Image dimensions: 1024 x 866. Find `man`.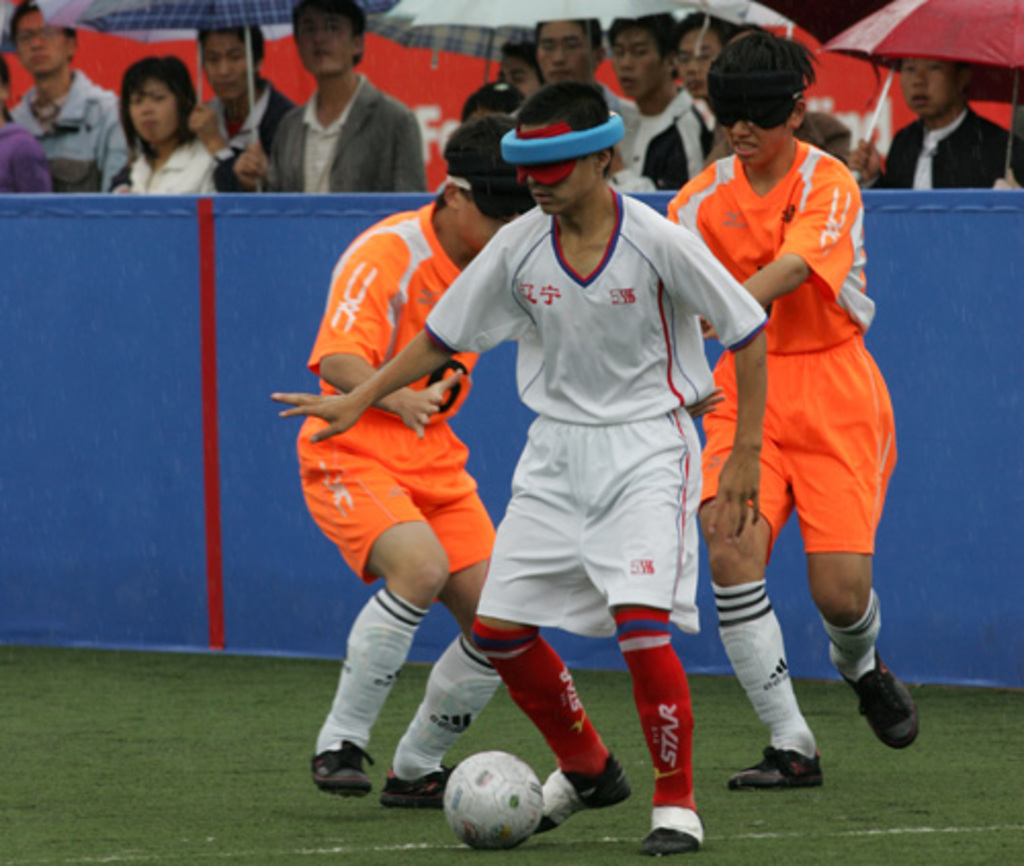
852 43 1022 192.
